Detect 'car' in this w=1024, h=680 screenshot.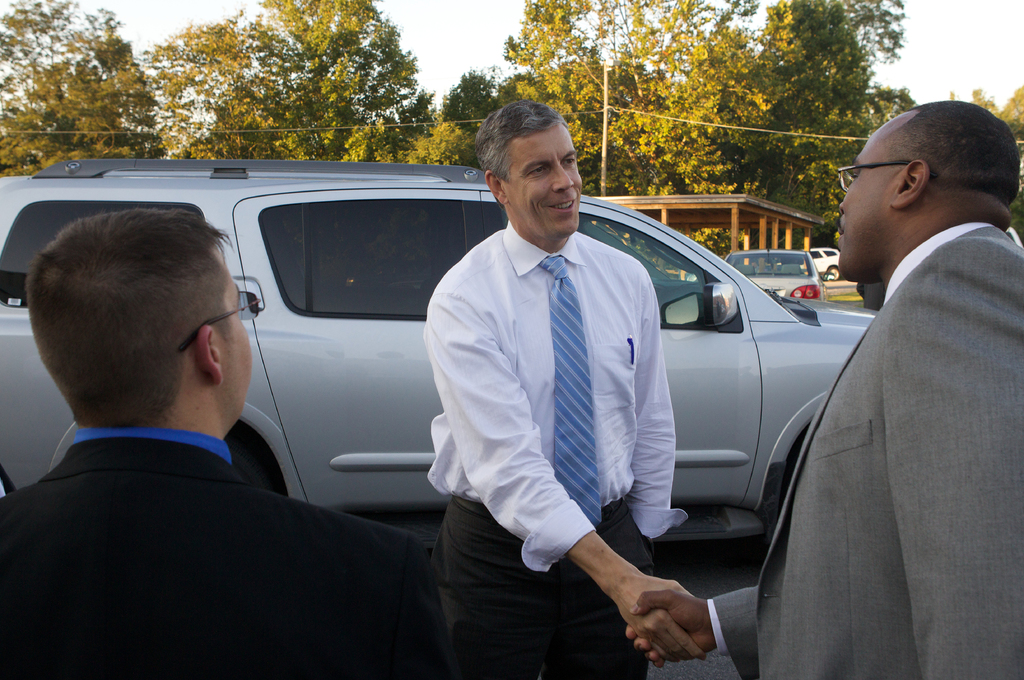
Detection: box=[0, 158, 885, 546].
